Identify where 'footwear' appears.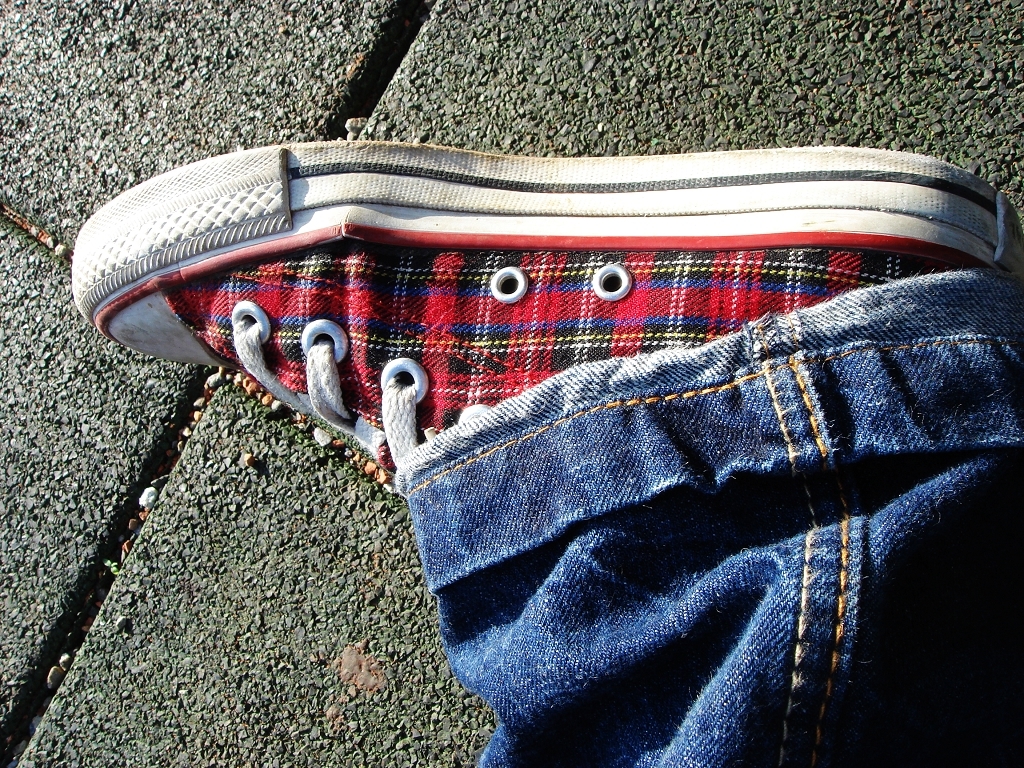
Appears at select_region(21, 142, 996, 476).
